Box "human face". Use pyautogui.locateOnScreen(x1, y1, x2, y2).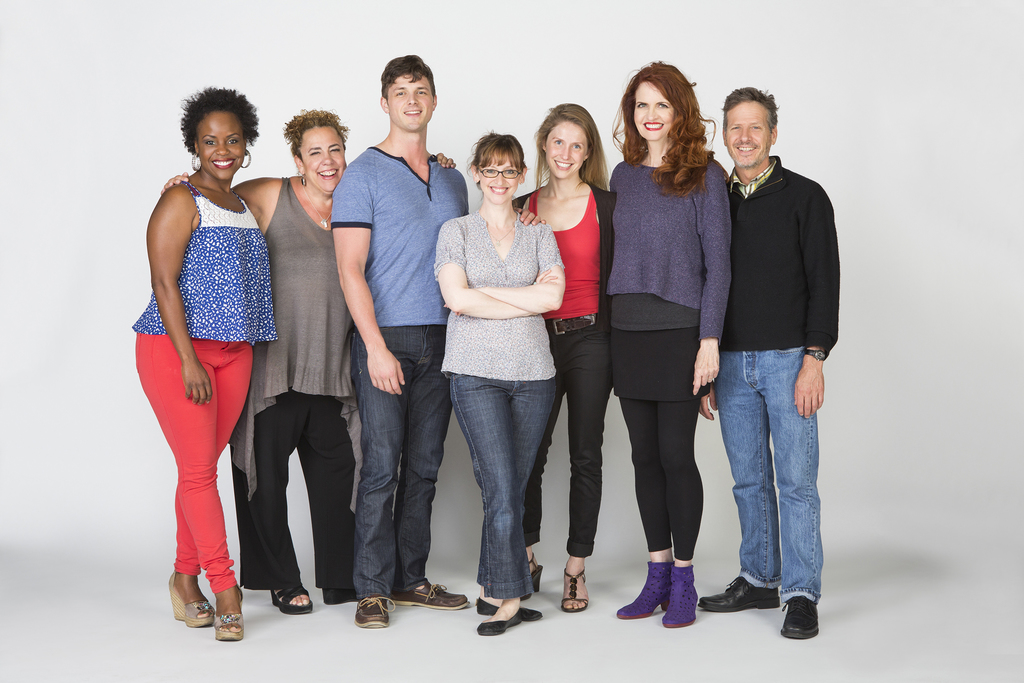
pyautogui.locateOnScreen(719, 92, 774, 162).
